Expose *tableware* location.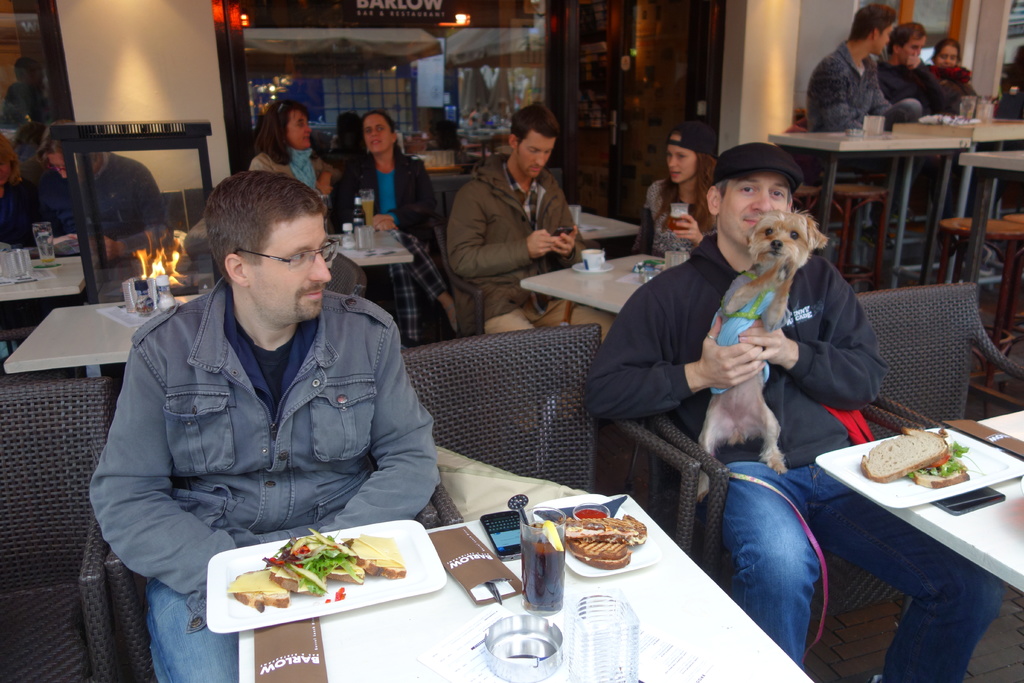
Exposed at <bbox>35, 222, 59, 261</bbox>.
